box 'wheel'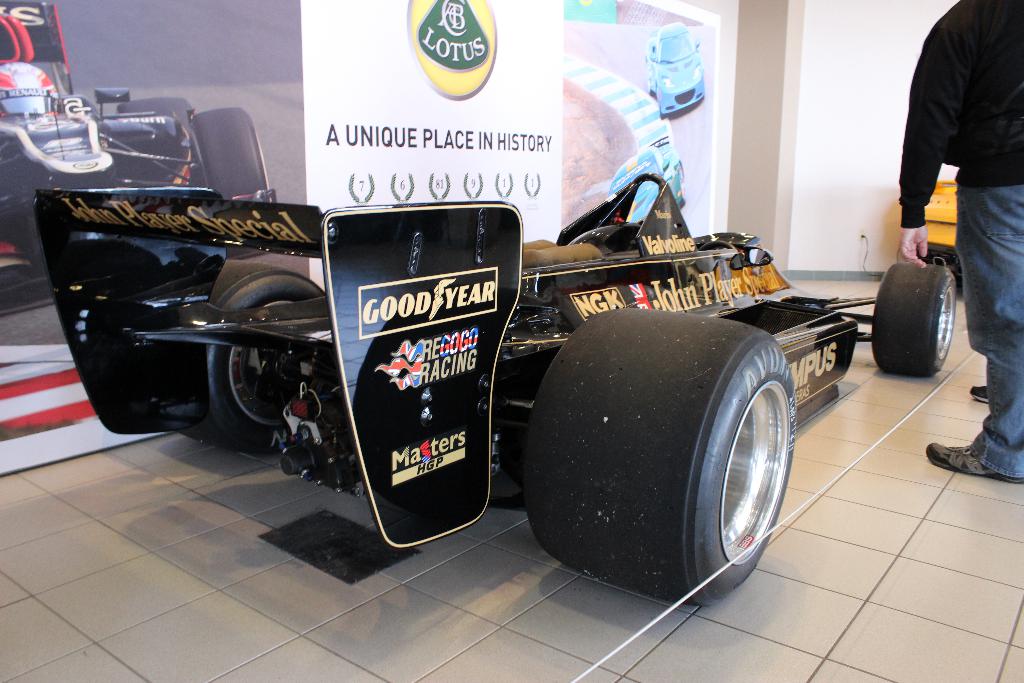
locate(866, 266, 964, 371)
